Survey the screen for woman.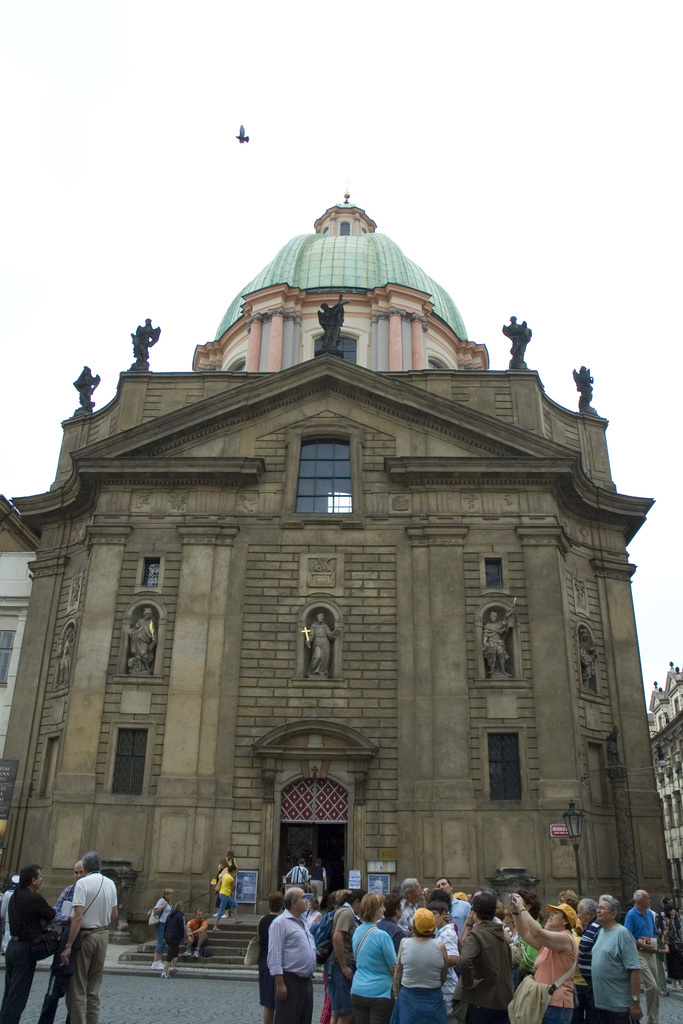
Survey found: 206/867/241/934.
